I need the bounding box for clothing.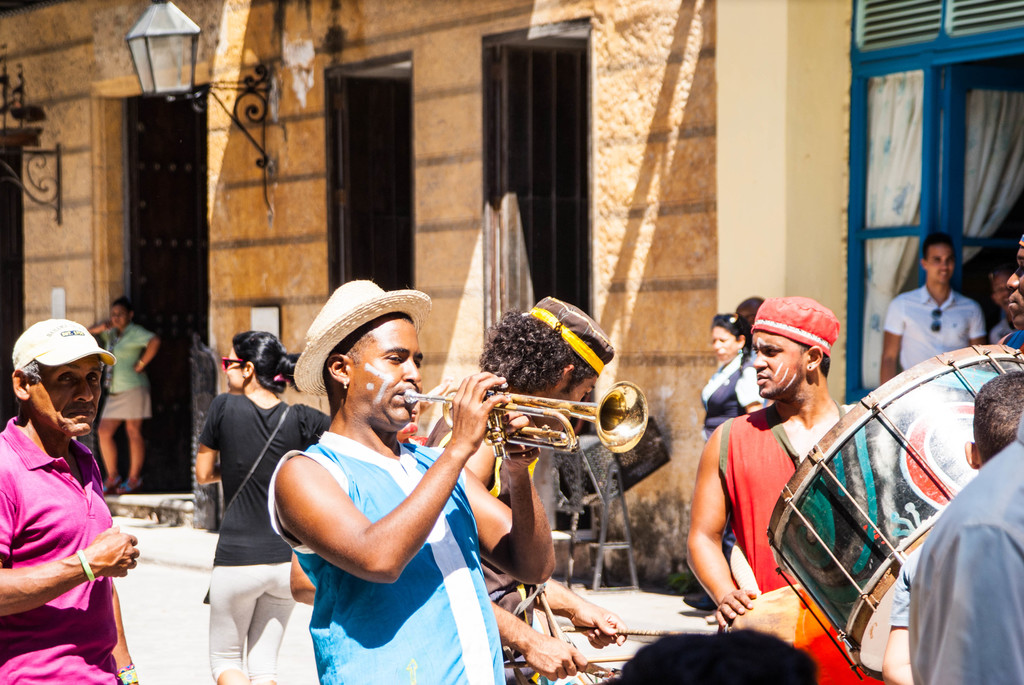
Here it is: (x1=1005, y1=329, x2=1023, y2=344).
